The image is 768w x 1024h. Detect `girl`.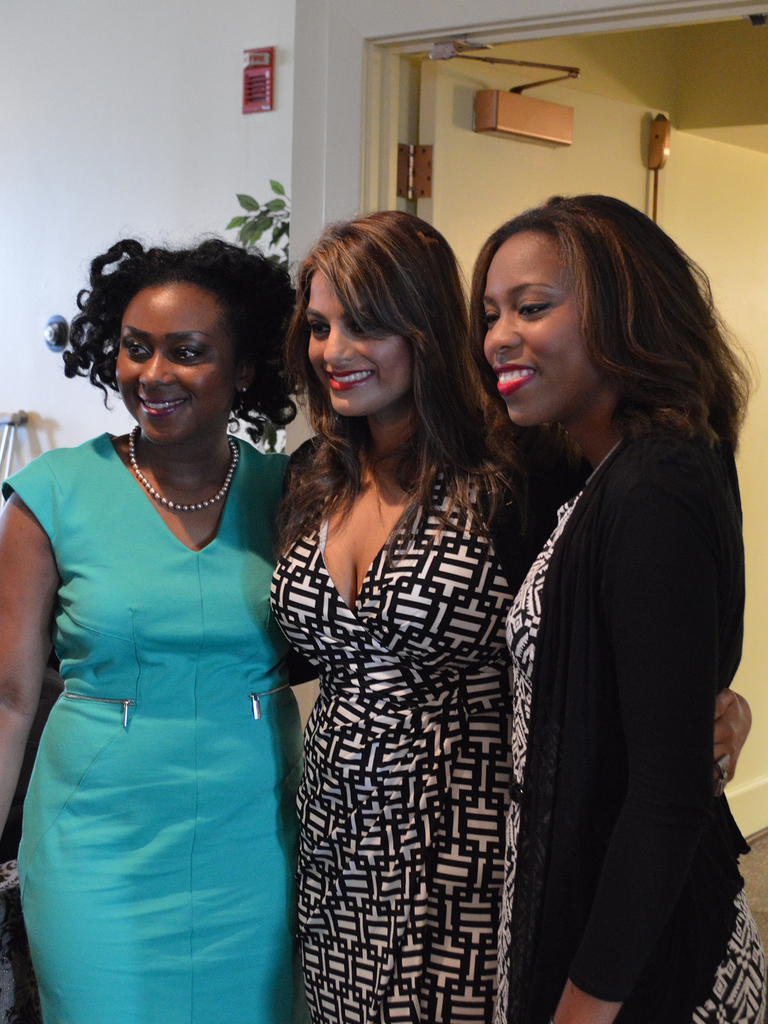
Detection: (left=0, top=228, right=363, bottom=1023).
